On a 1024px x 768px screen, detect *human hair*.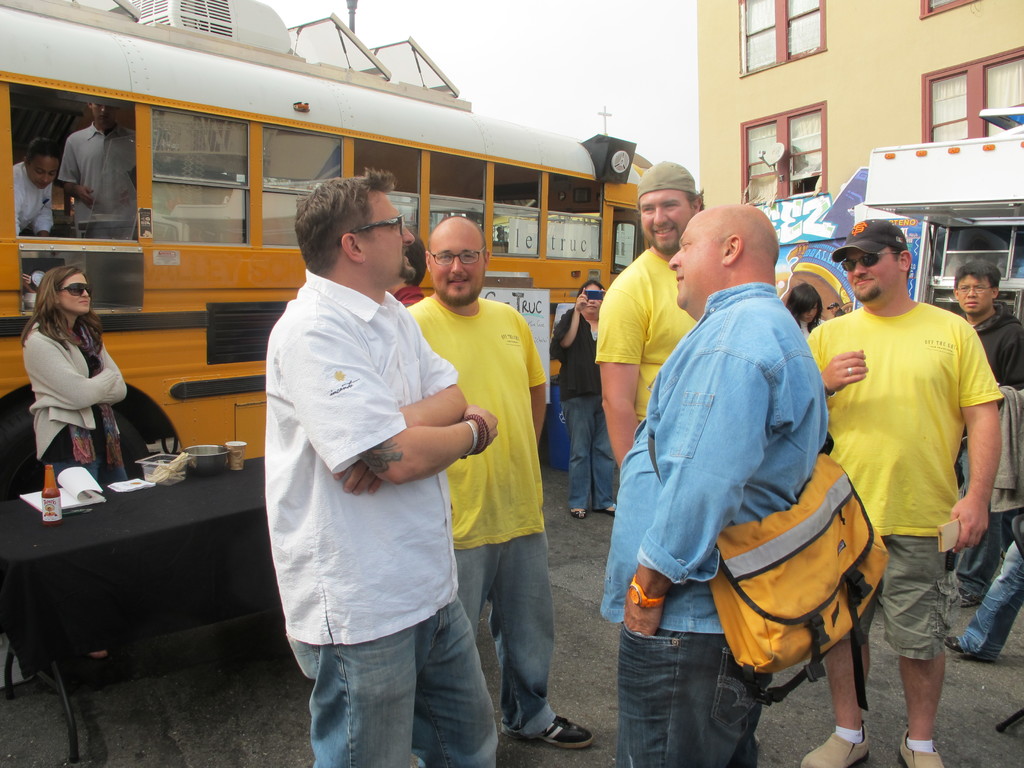
546, 280, 605, 360.
